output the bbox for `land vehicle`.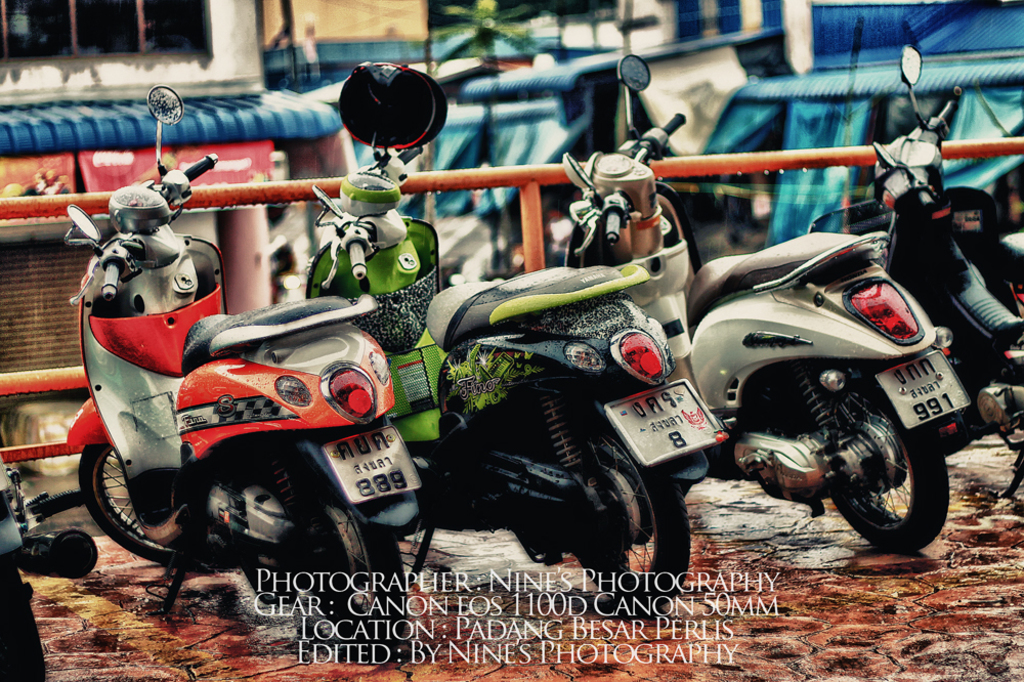
{"x1": 561, "y1": 49, "x2": 972, "y2": 557}.
